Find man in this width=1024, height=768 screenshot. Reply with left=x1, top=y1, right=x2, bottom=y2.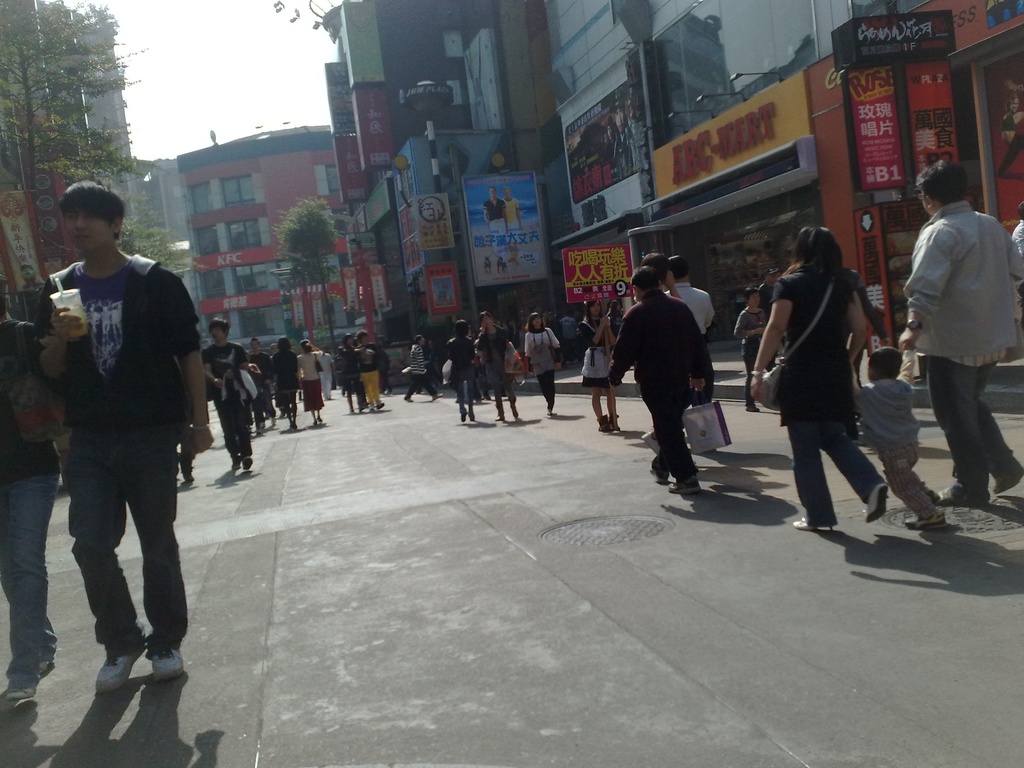
left=558, top=309, right=580, bottom=365.
